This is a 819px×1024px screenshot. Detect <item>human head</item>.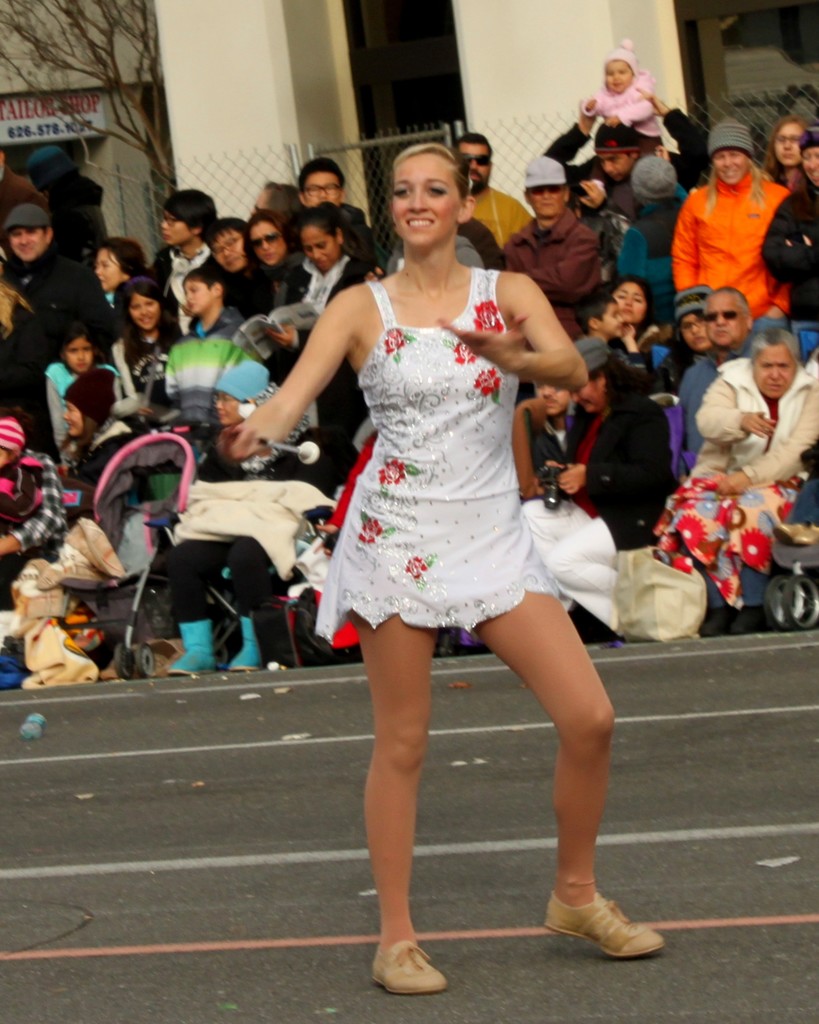
(left=673, top=280, right=711, bottom=356).
